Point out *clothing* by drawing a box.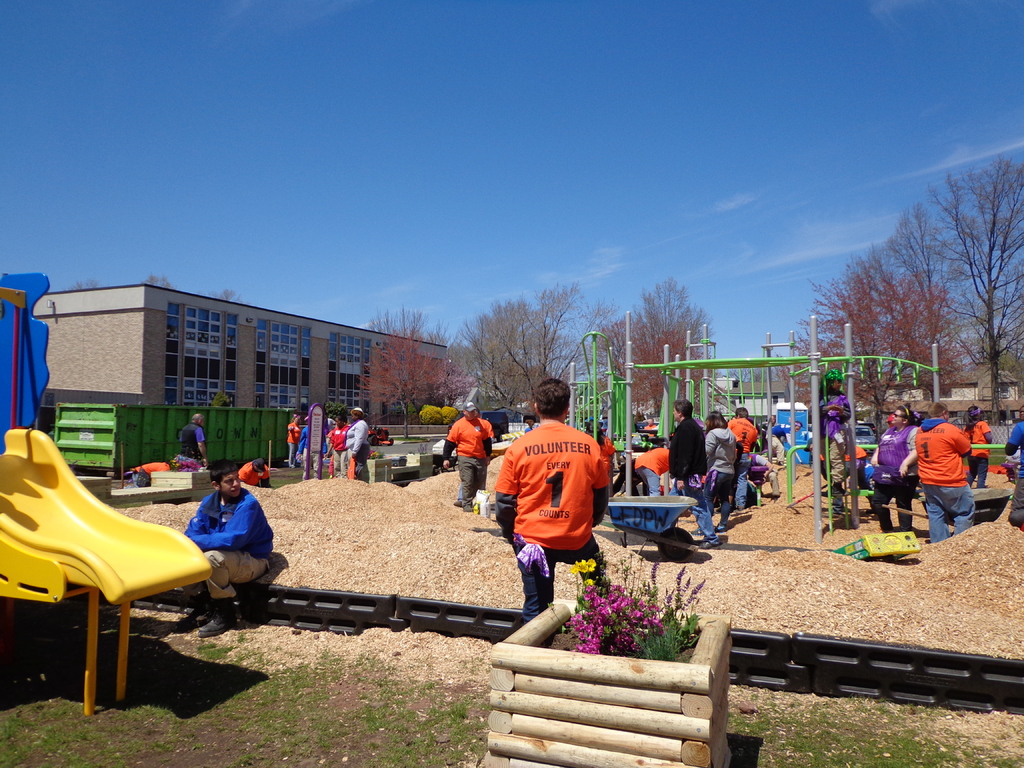
x1=1004 y1=419 x2=1023 y2=529.
